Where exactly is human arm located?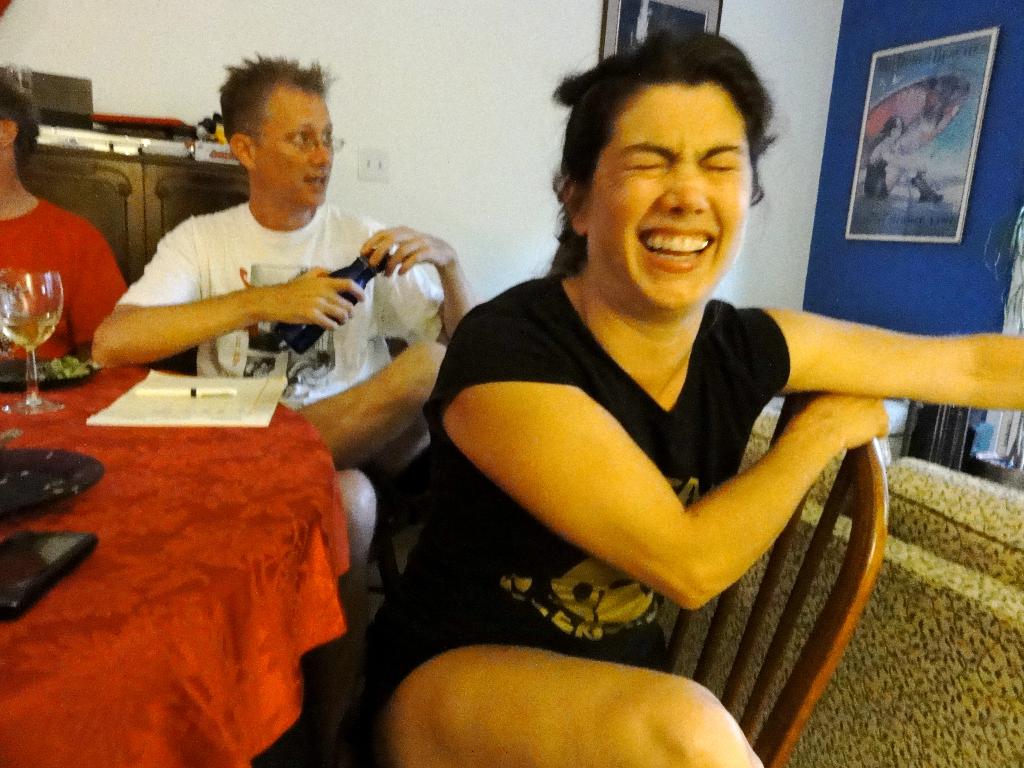
Its bounding box is pyautogui.locateOnScreen(468, 294, 869, 628).
